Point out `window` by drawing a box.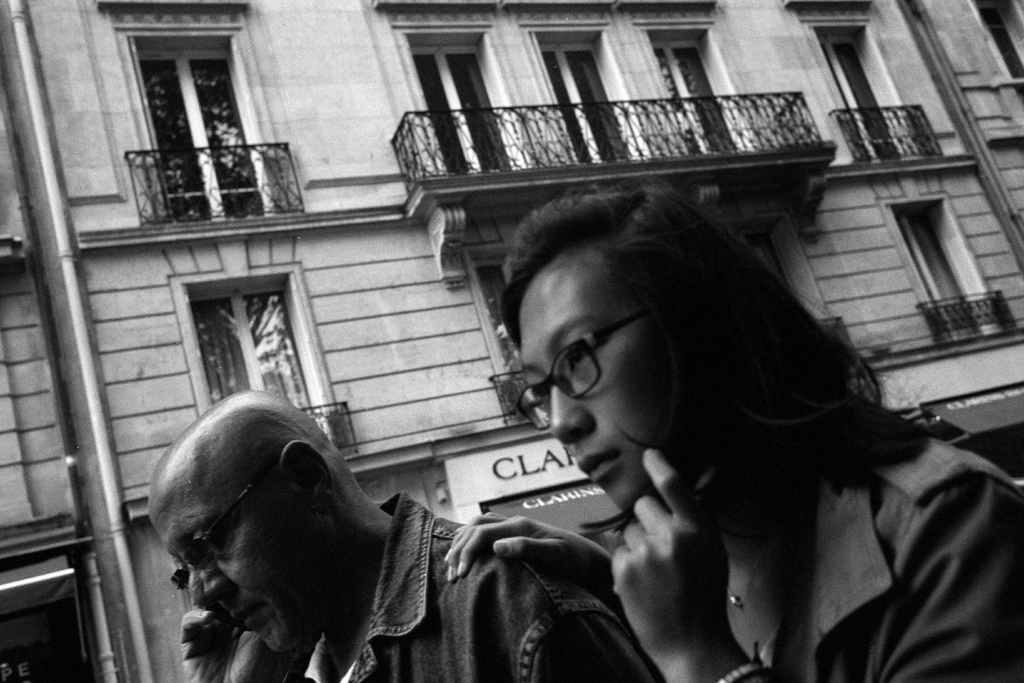
[502, 0, 651, 168].
